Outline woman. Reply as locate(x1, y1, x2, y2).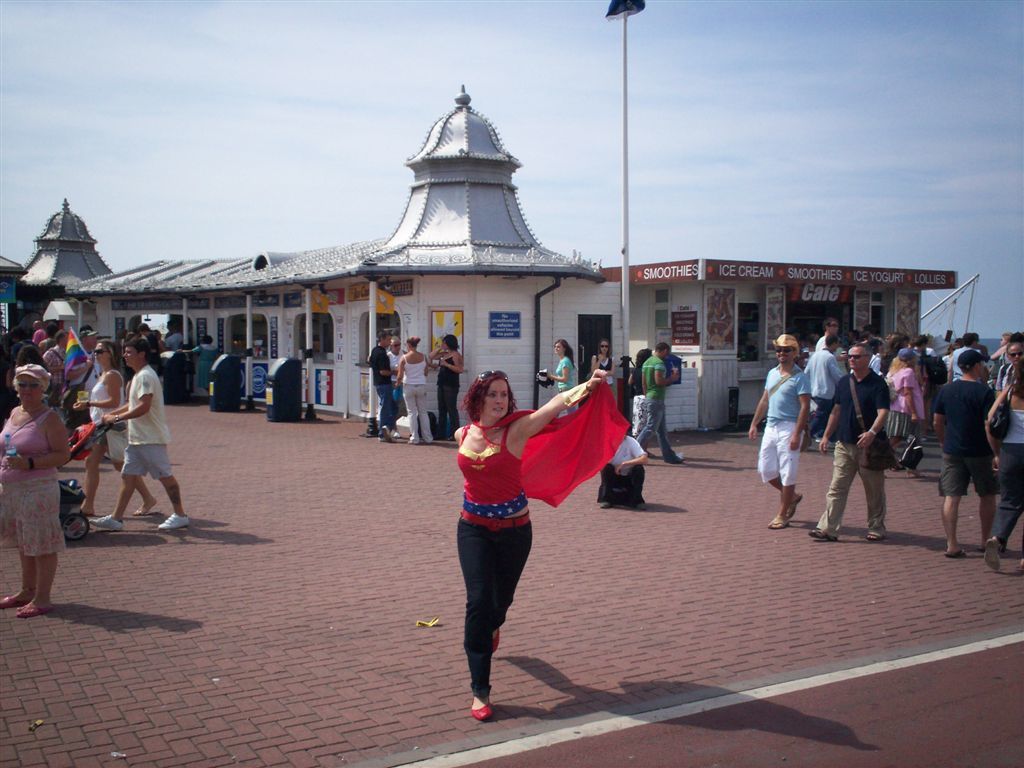
locate(887, 349, 928, 478).
